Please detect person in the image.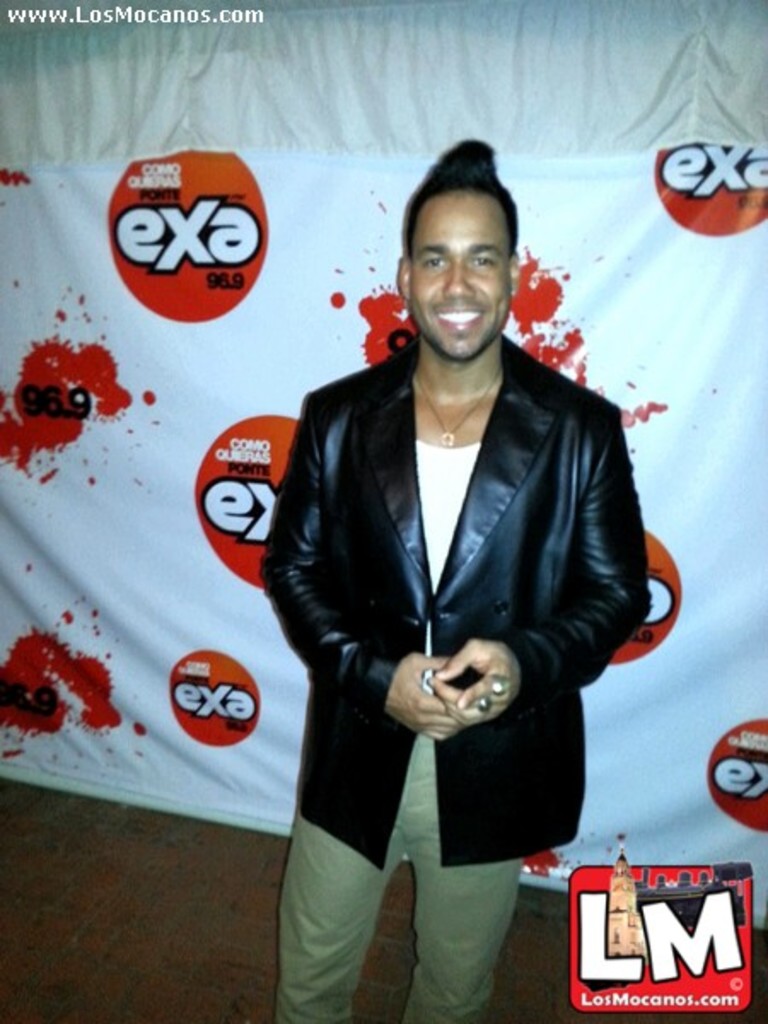
220 160 655 976.
